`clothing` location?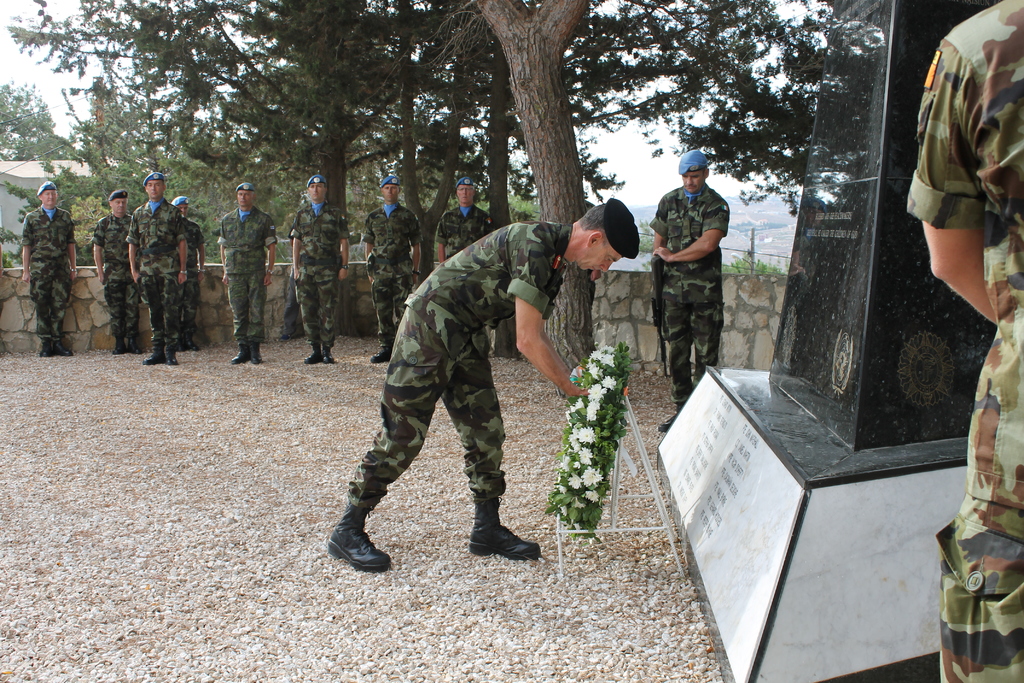
detection(90, 211, 139, 338)
